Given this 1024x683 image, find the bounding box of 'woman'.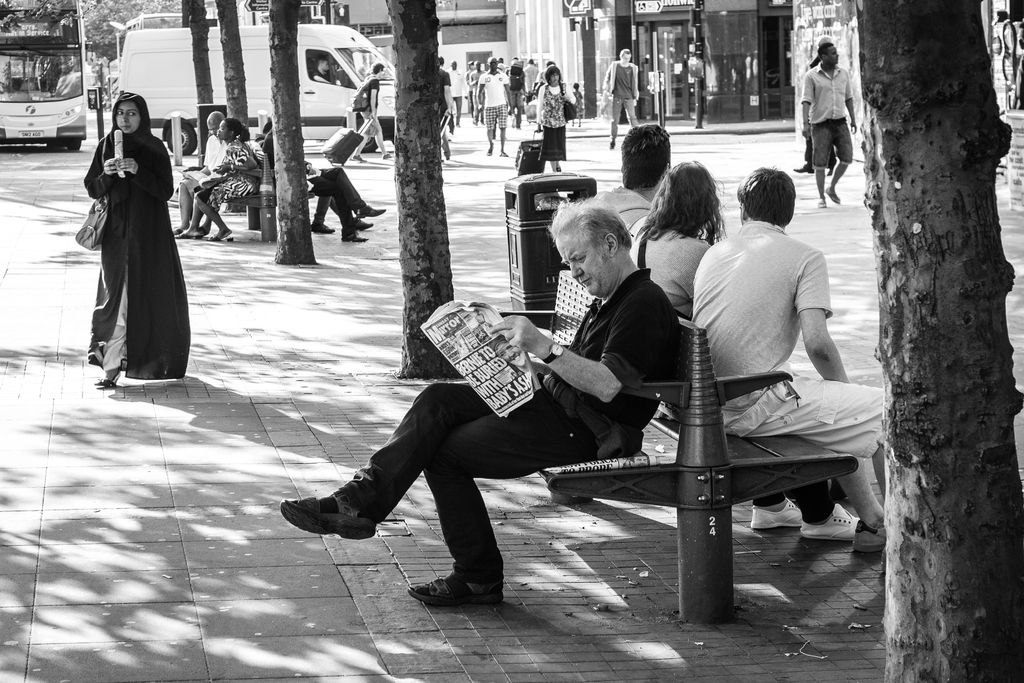
bbox(535, 63, 575, 170).
